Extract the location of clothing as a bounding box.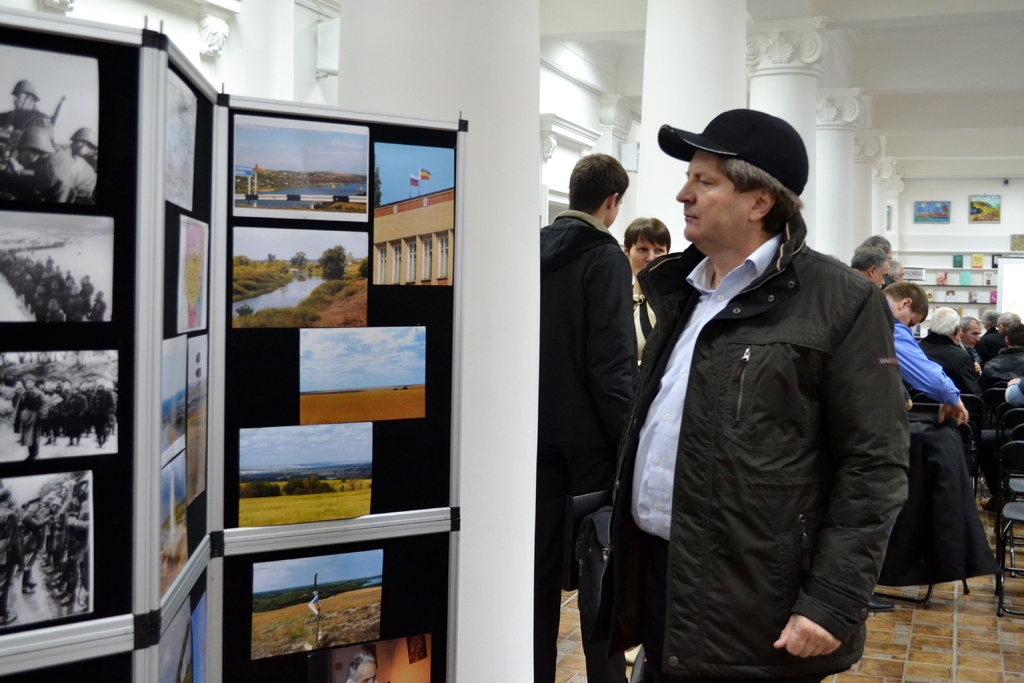
1008/377/1023/415.
